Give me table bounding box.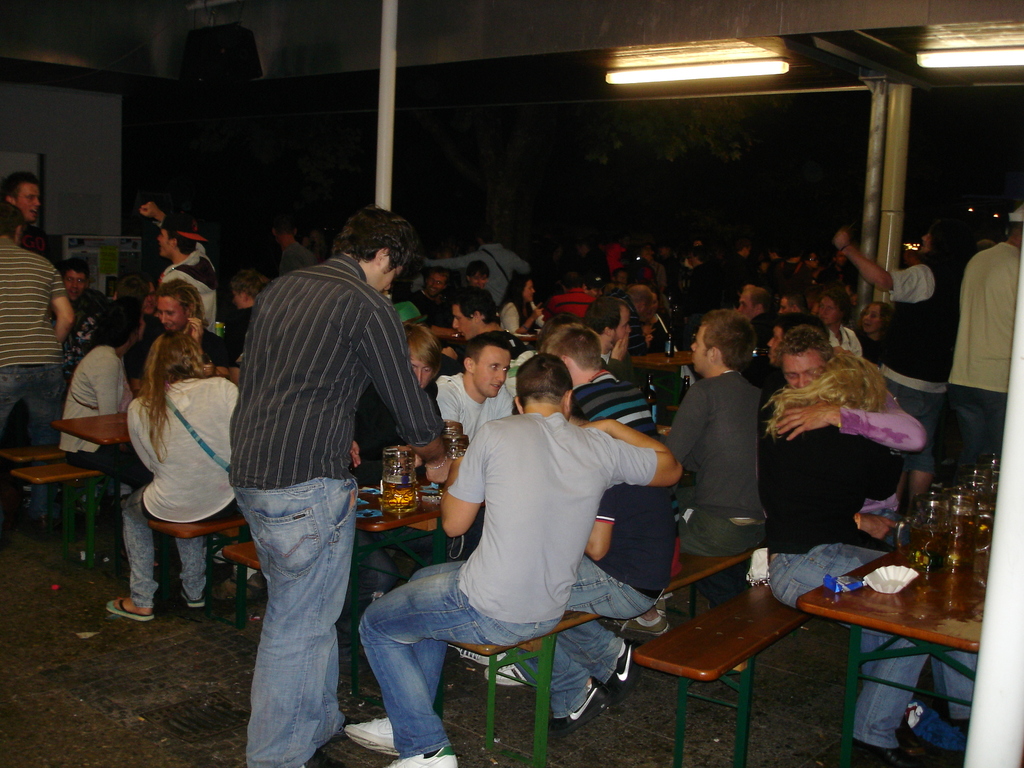
[x1=350, y1=479, x2=454, y2=696].
